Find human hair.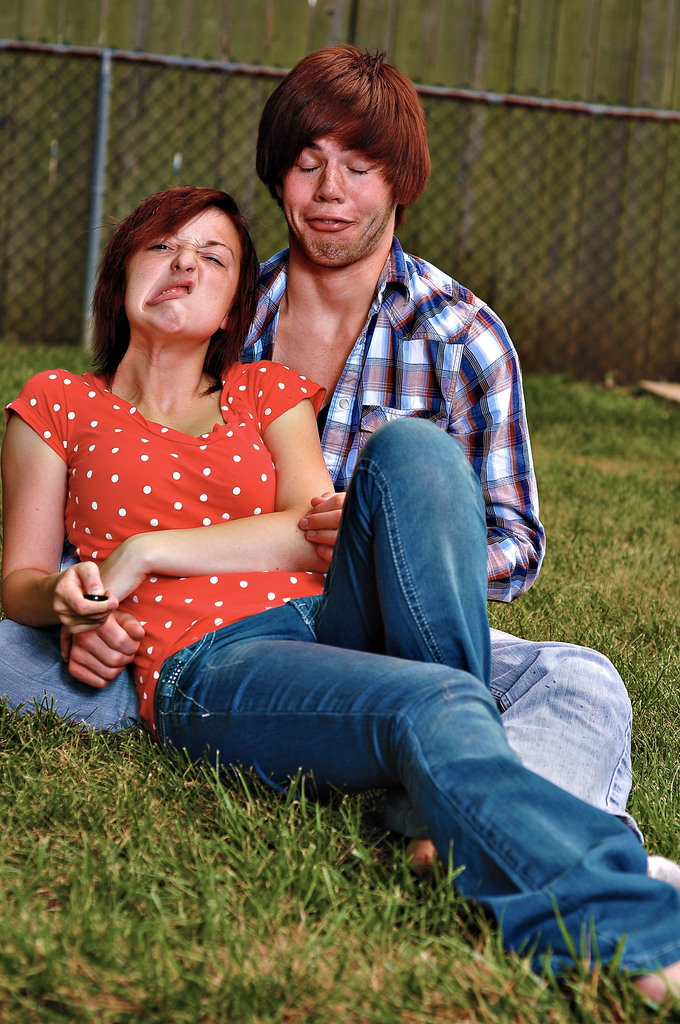
box(255, 36, 428, 226).
